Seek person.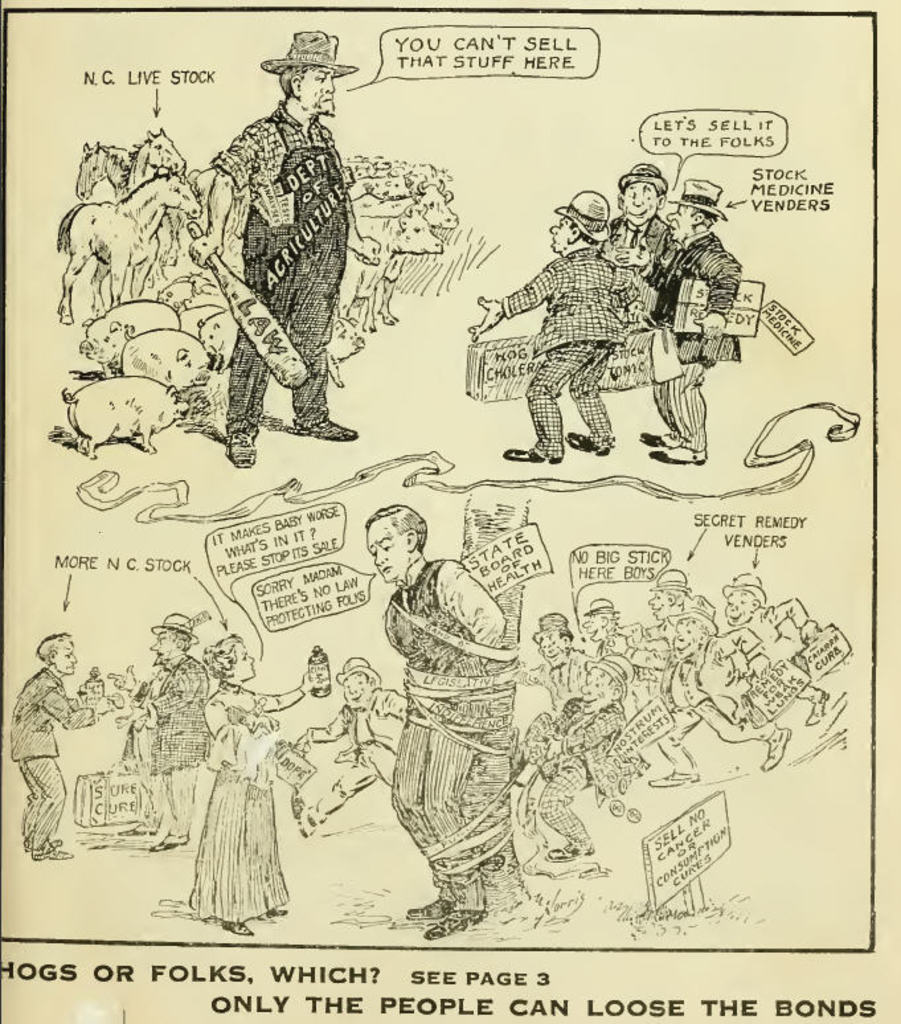
select_region(623, 176, 745, 466).
